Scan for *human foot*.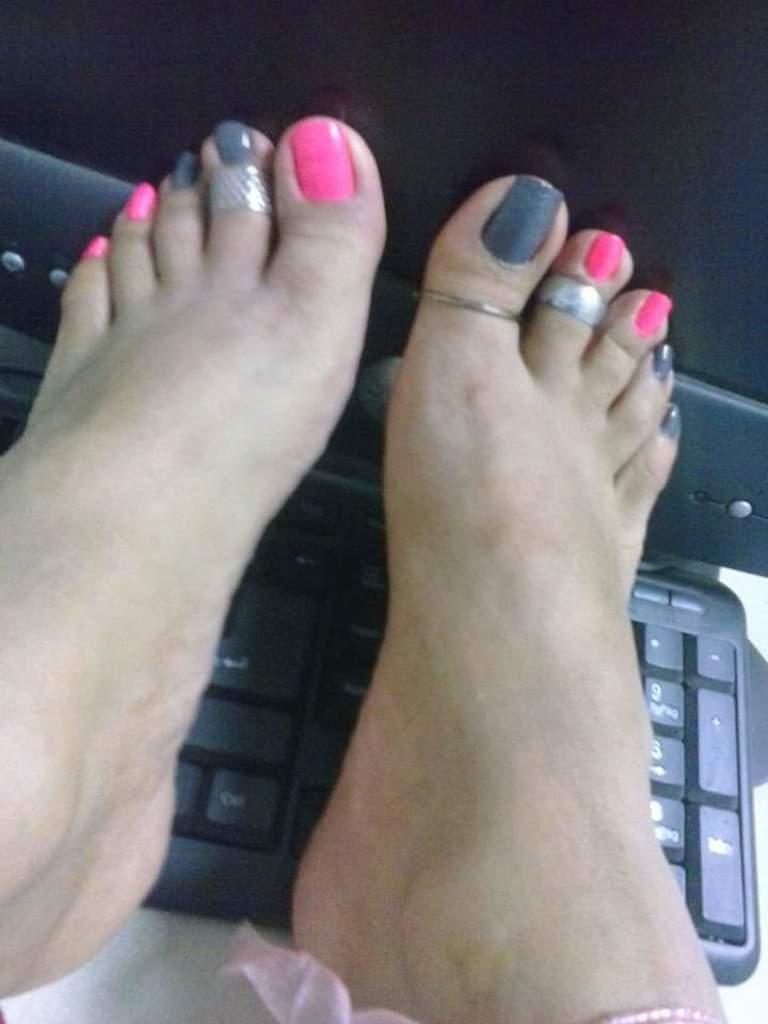
Scan result: select_region(281, 164, 732, 1022).
